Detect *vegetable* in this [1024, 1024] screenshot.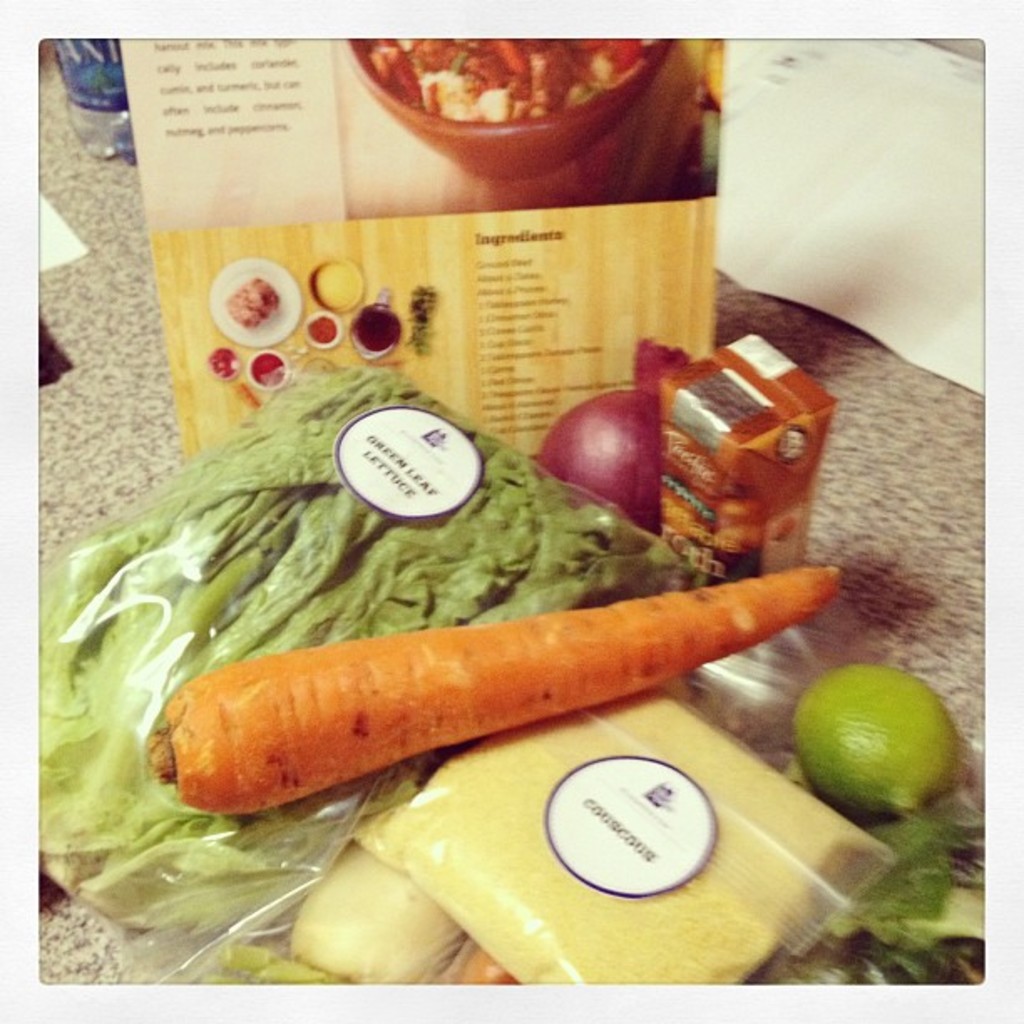
Detection: 137,562,847,813.
